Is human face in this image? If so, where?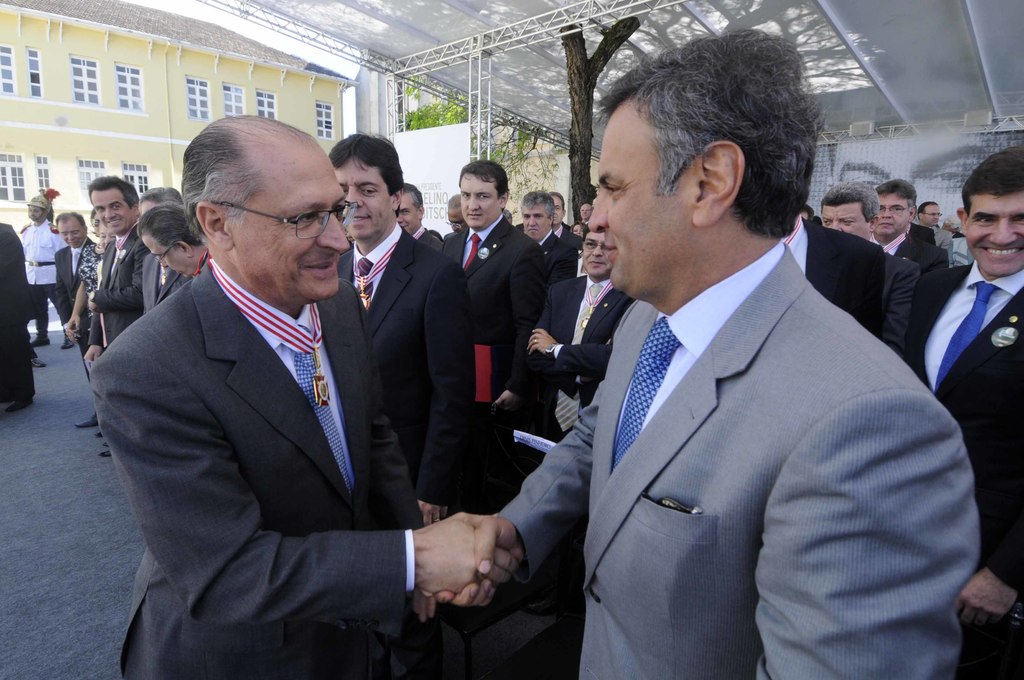
Yes, at bbox(879, 193, 916, 245).
